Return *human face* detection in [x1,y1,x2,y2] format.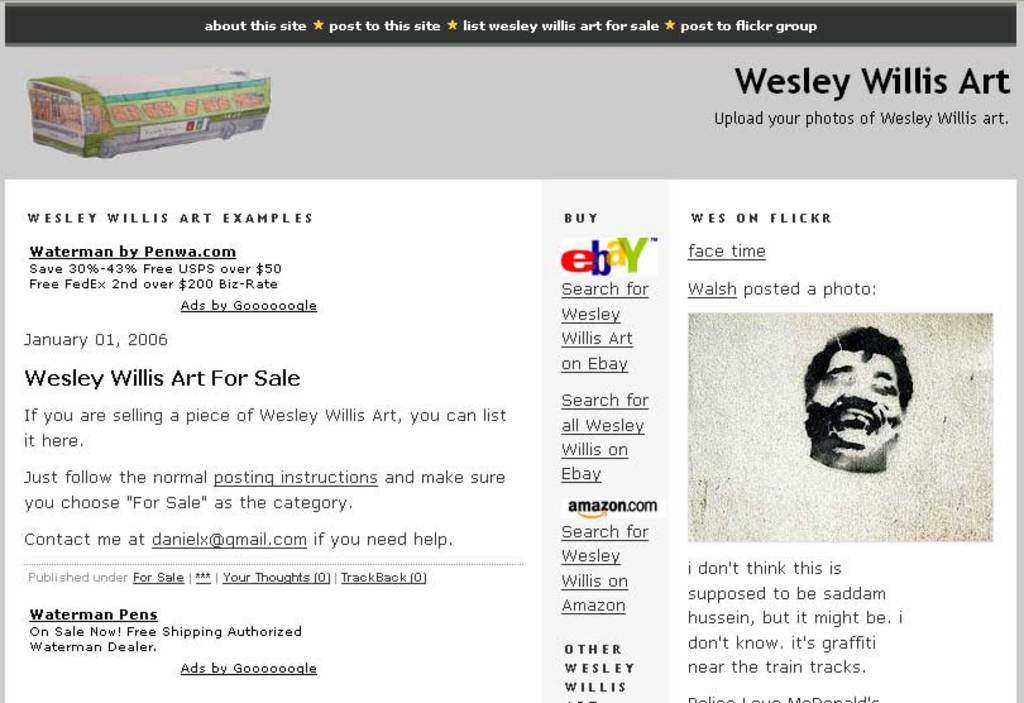
[804,352,906,464].
